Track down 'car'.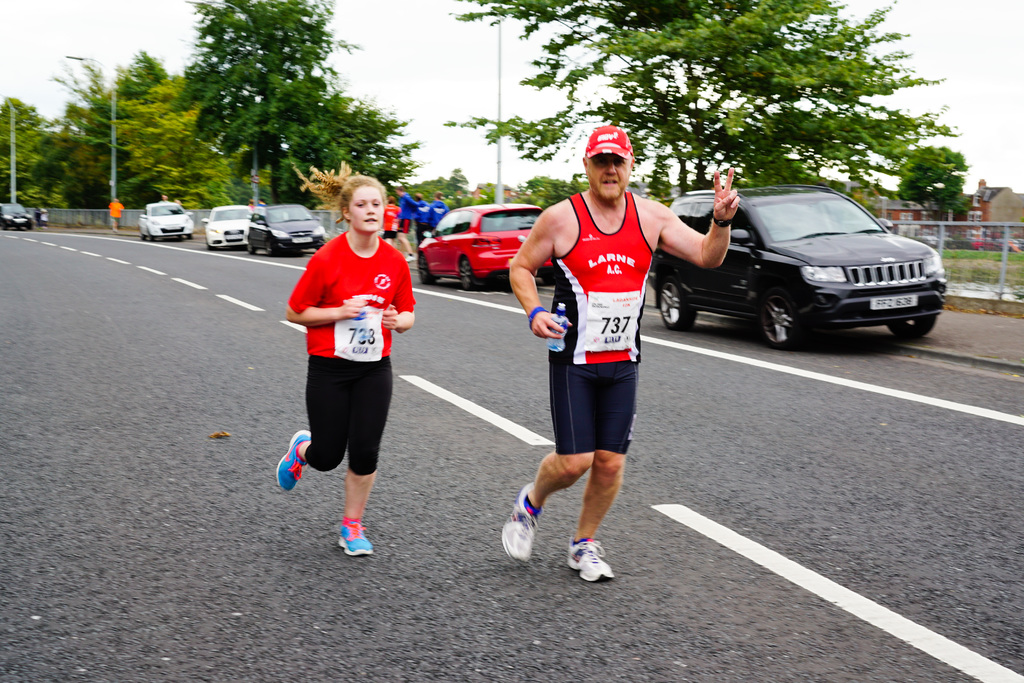
Tracked to <region>649, 189, 944, 343</region>.
